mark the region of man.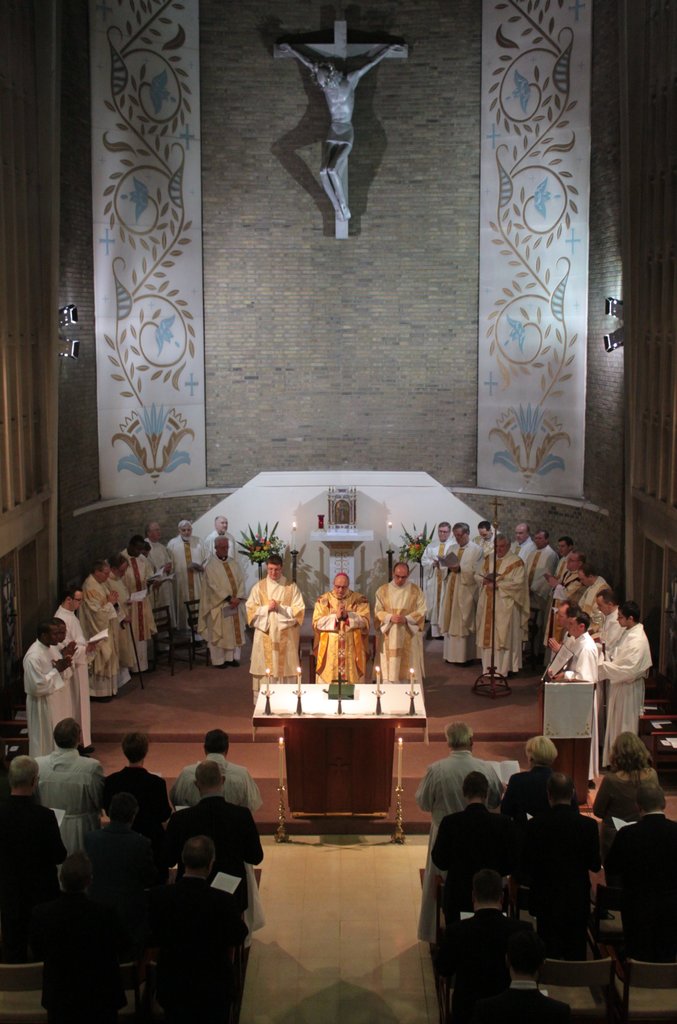
Region: box(508, 521, 535, 566).
